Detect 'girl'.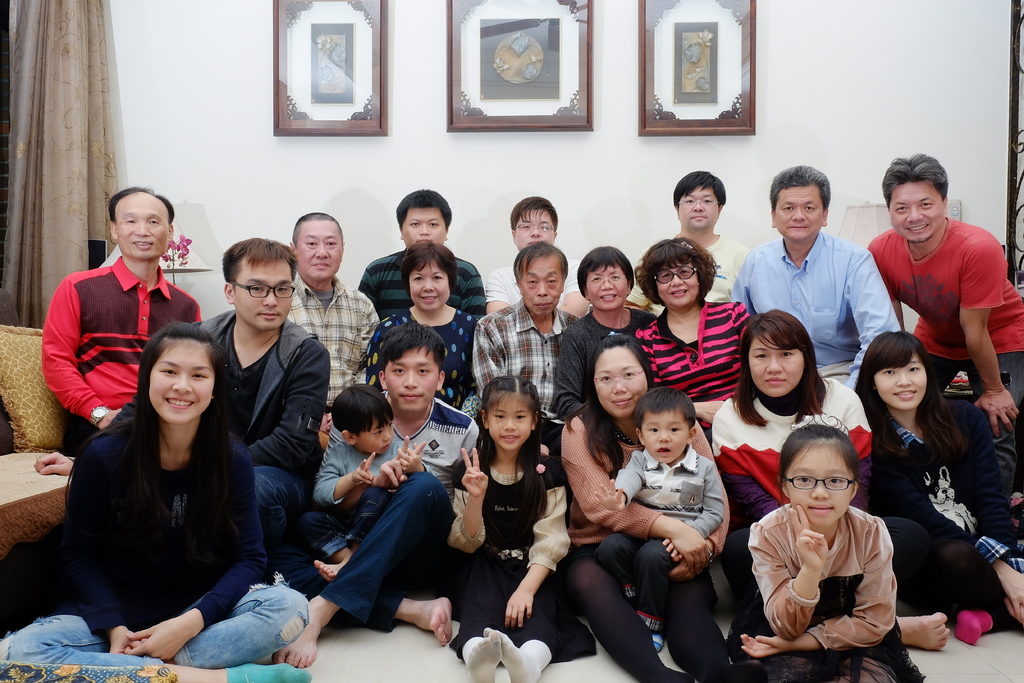
Detected at locate(852, 329, 1023, 632).
